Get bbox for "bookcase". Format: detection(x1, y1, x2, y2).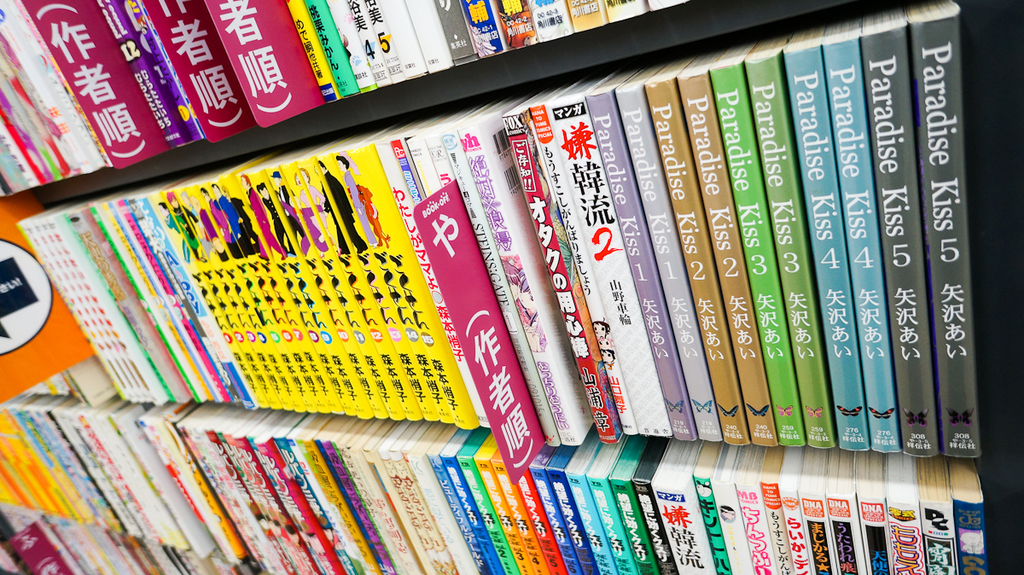
detection(0, 0, 1023, 574).
